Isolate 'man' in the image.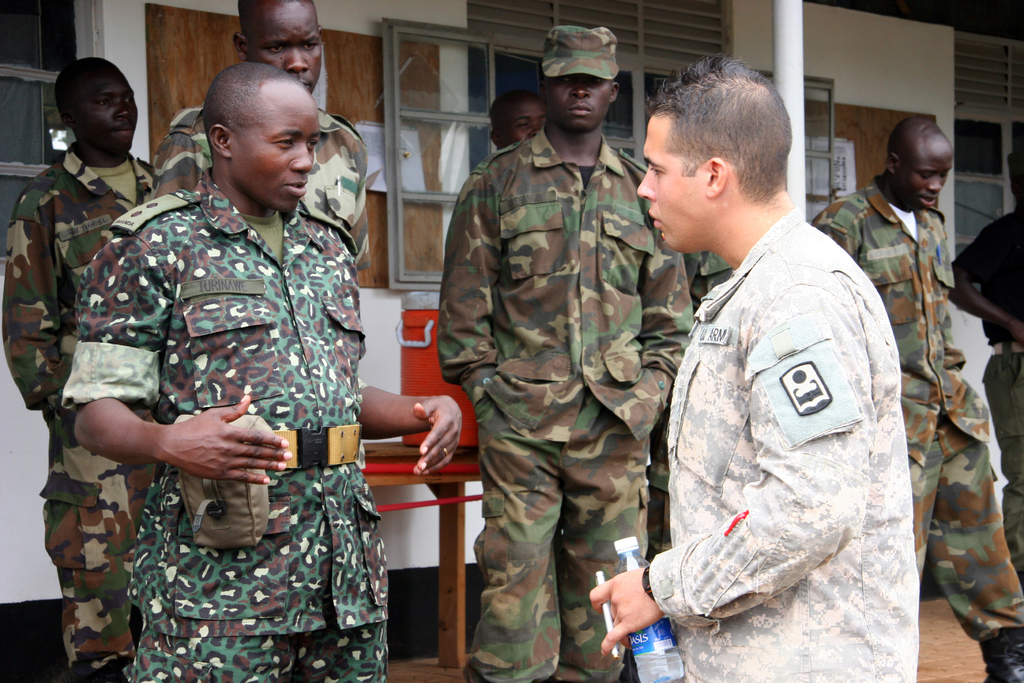
Isolated region: locate(154, 0, 373, 276).
